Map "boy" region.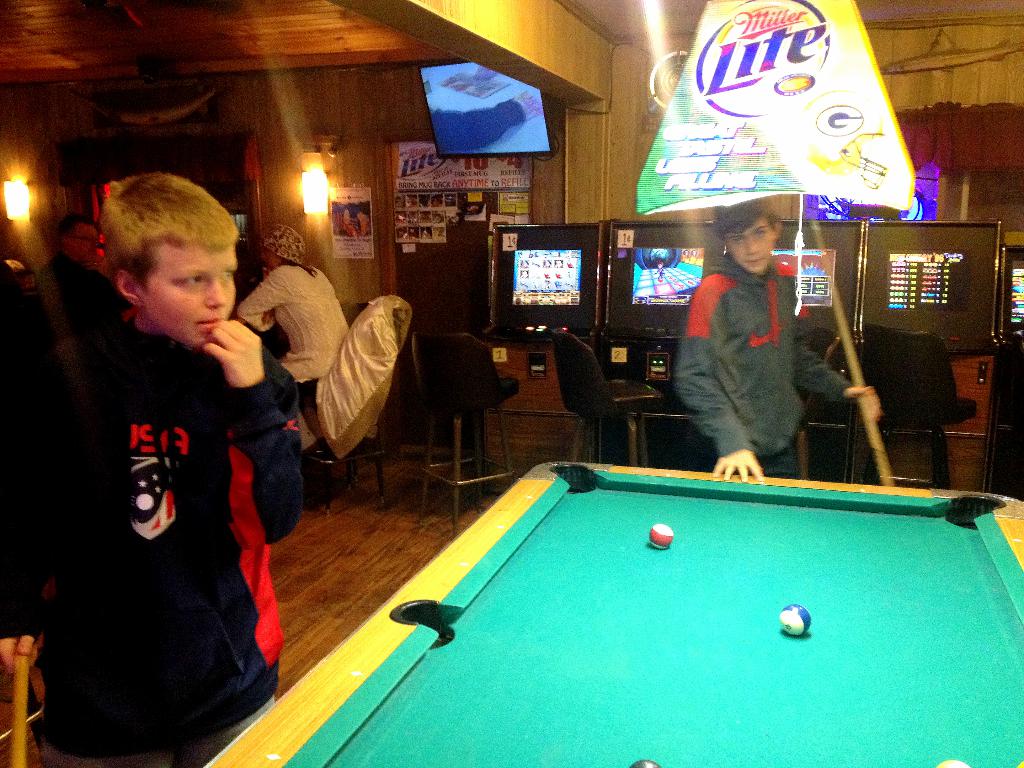
Mapped to x1=678, y1=201, x2=880, y2=485.
